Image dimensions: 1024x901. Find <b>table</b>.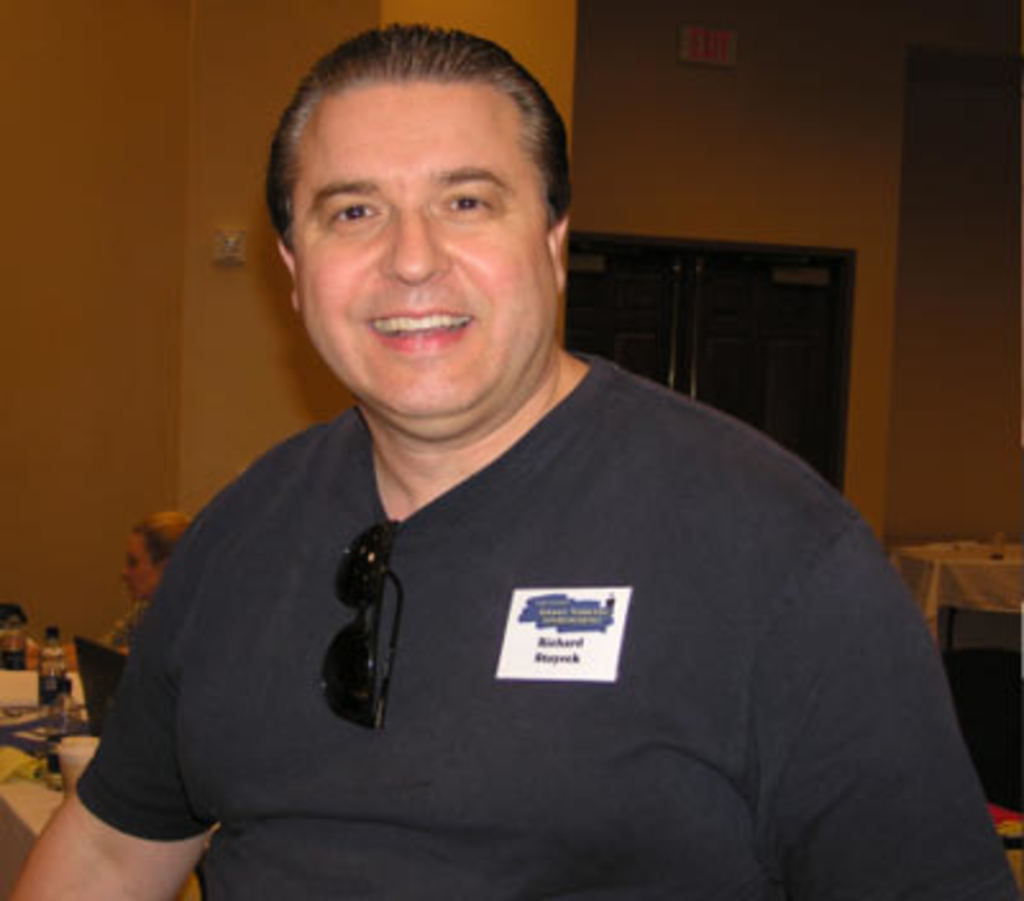
bbox=[0, 660, 82, 896].
